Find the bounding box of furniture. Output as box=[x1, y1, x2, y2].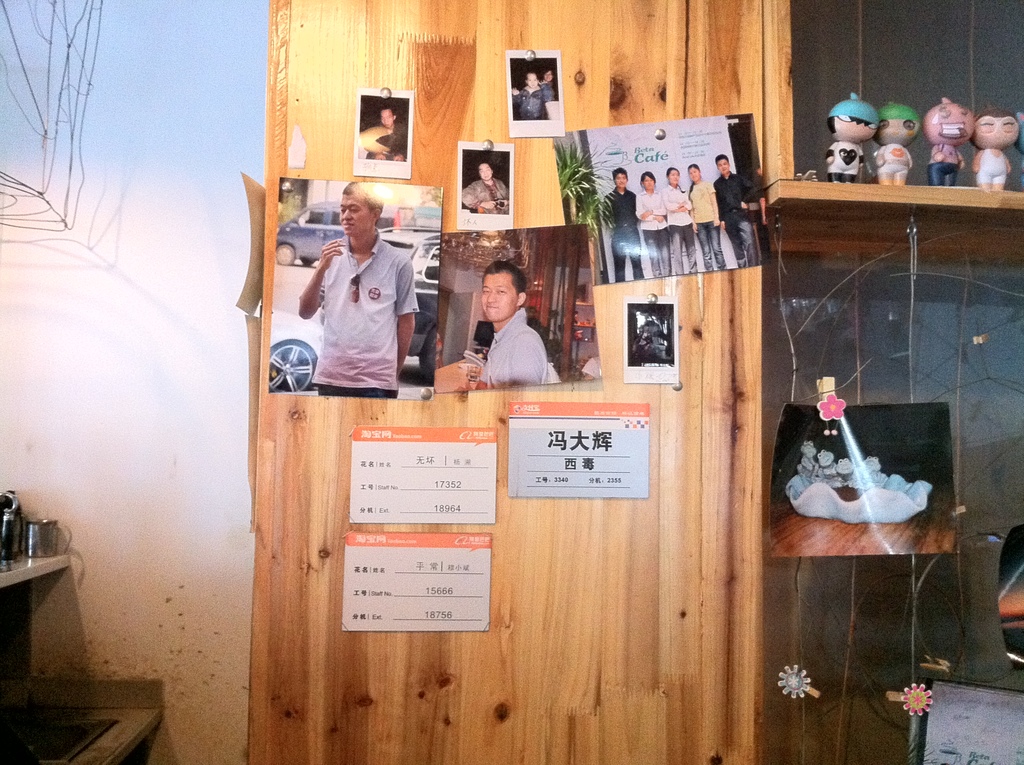
box=[0, 556, 163, 764].
